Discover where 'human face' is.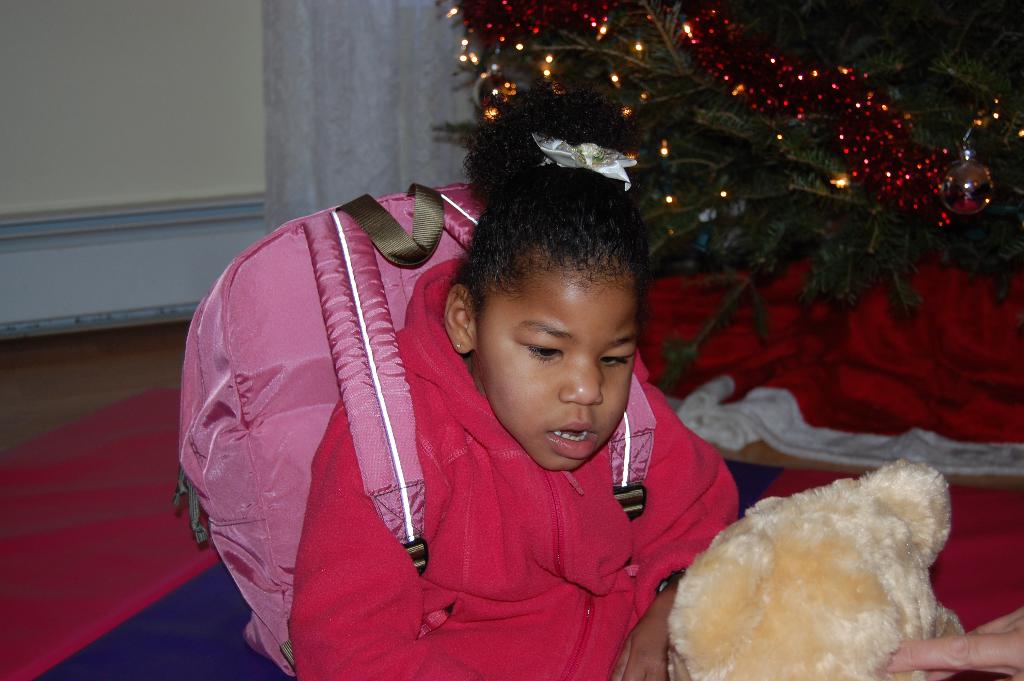
Discovered at pyautogui.locateOnScreen(475, 275, 640, 470).
